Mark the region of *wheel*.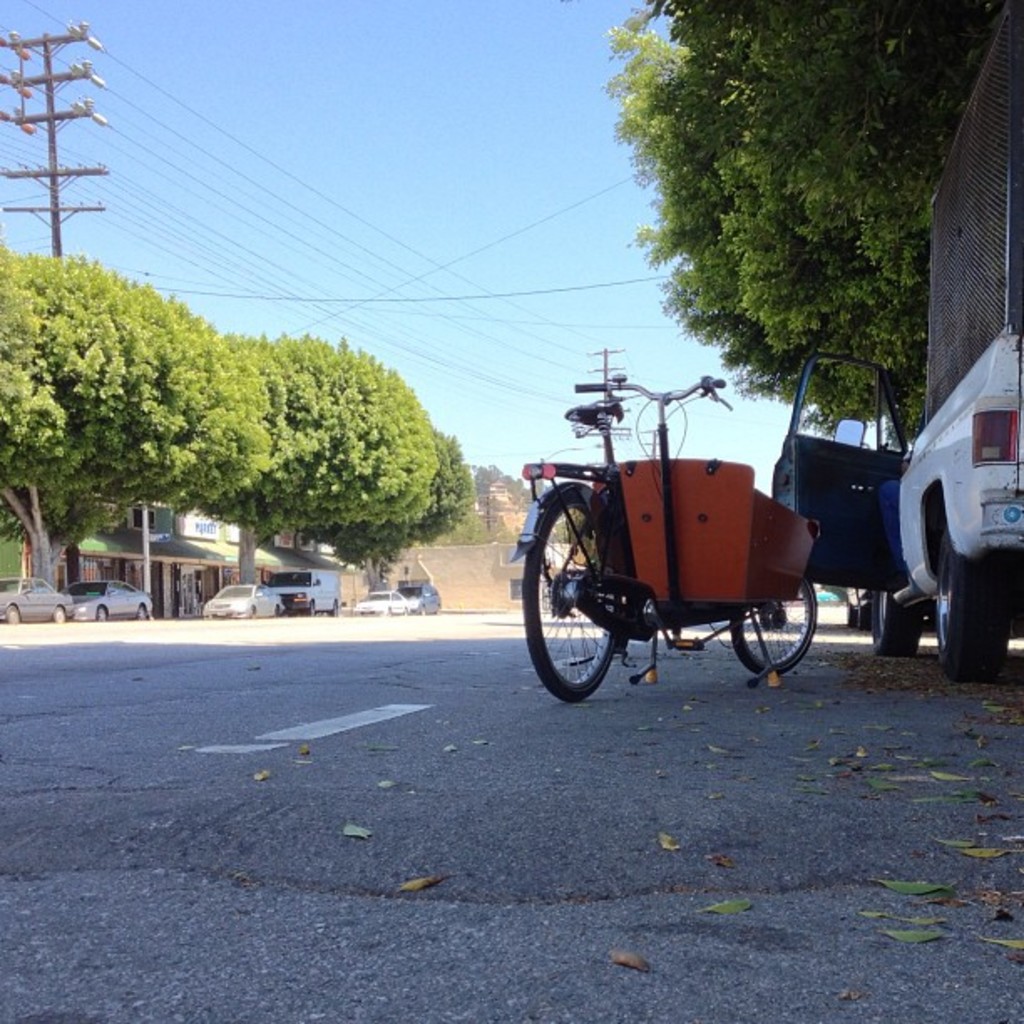
Region: [x1=524, y1=487, x2=617, y2=704].
